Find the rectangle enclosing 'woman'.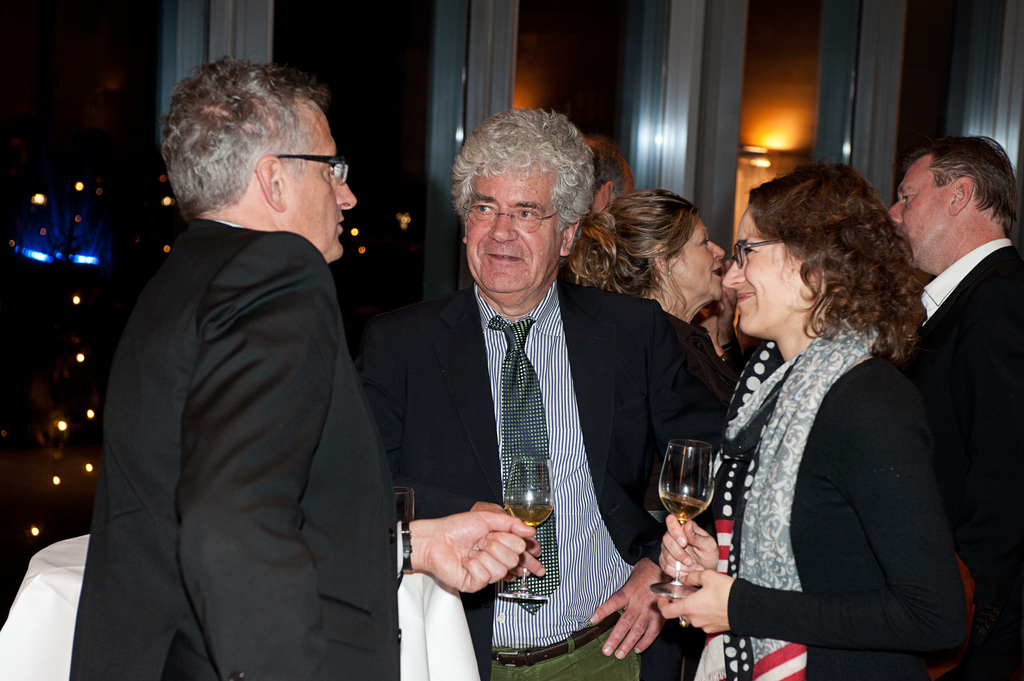
region(568, 193, 744, 398).
